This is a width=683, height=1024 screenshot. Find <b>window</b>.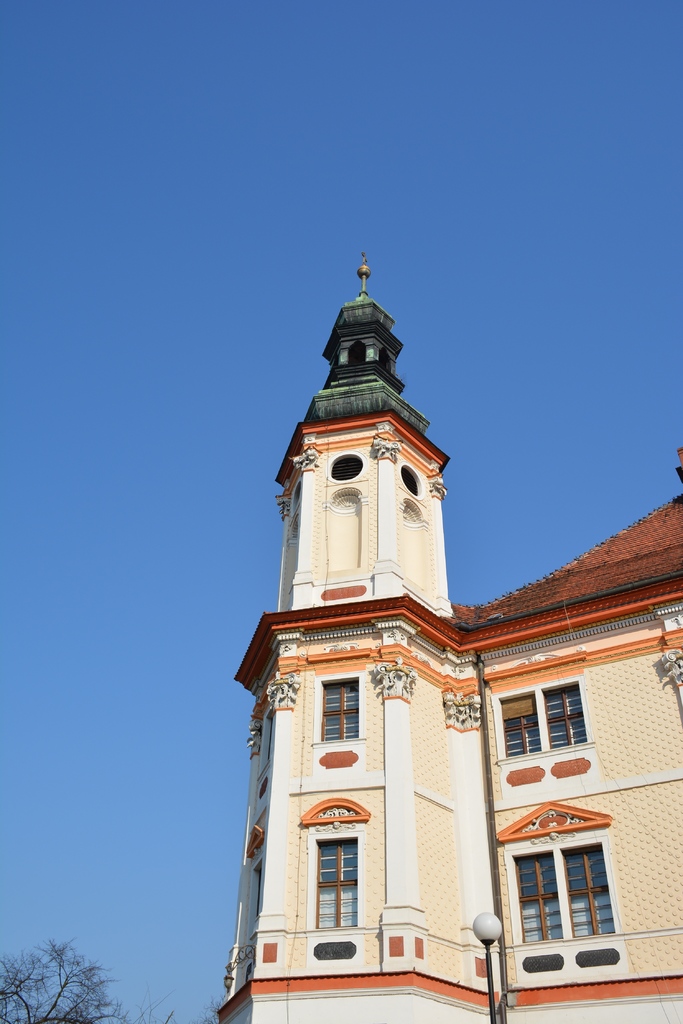
Bounding box: rect(327, 454, 366, 483).
